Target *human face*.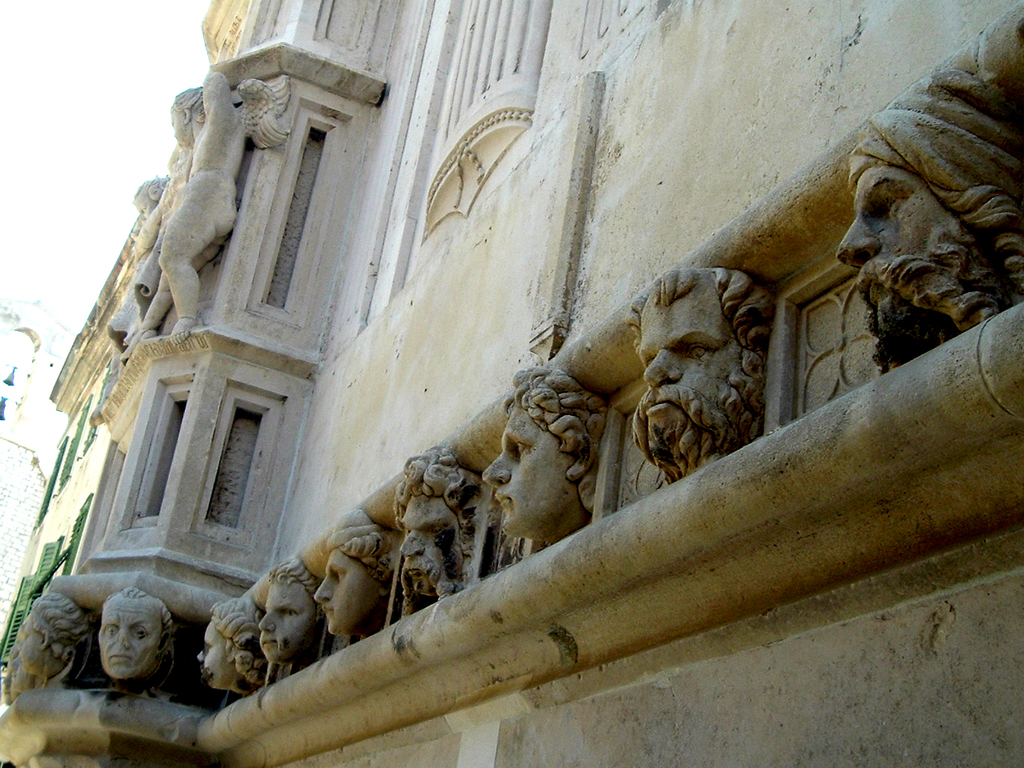
Target region: 194/622/243/690.
